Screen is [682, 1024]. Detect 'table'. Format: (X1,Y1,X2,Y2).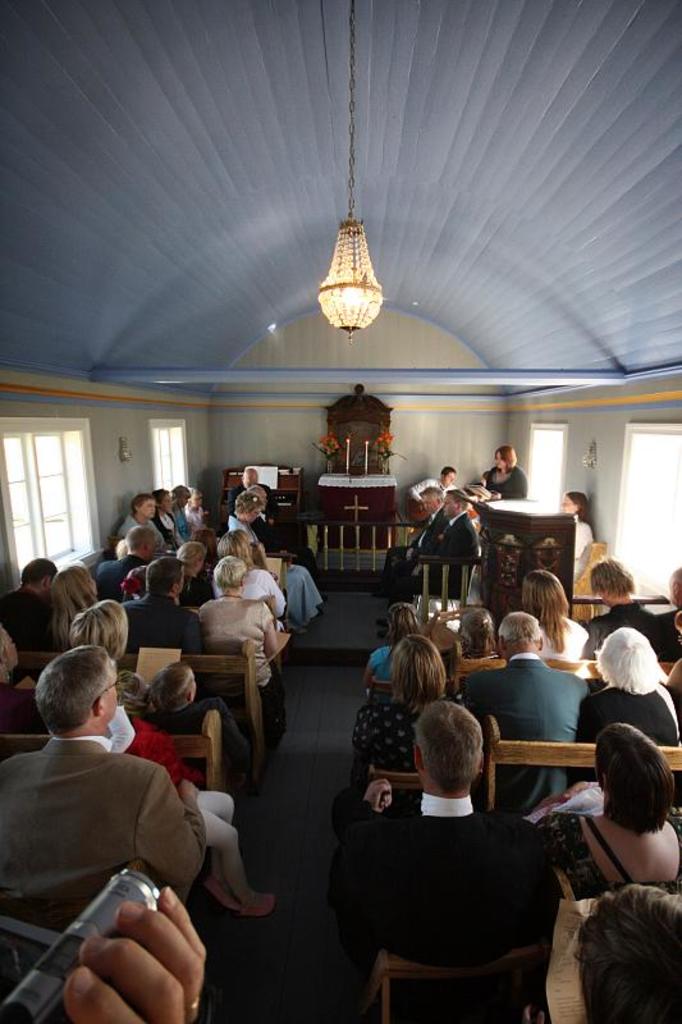
(468,494,590,645).
